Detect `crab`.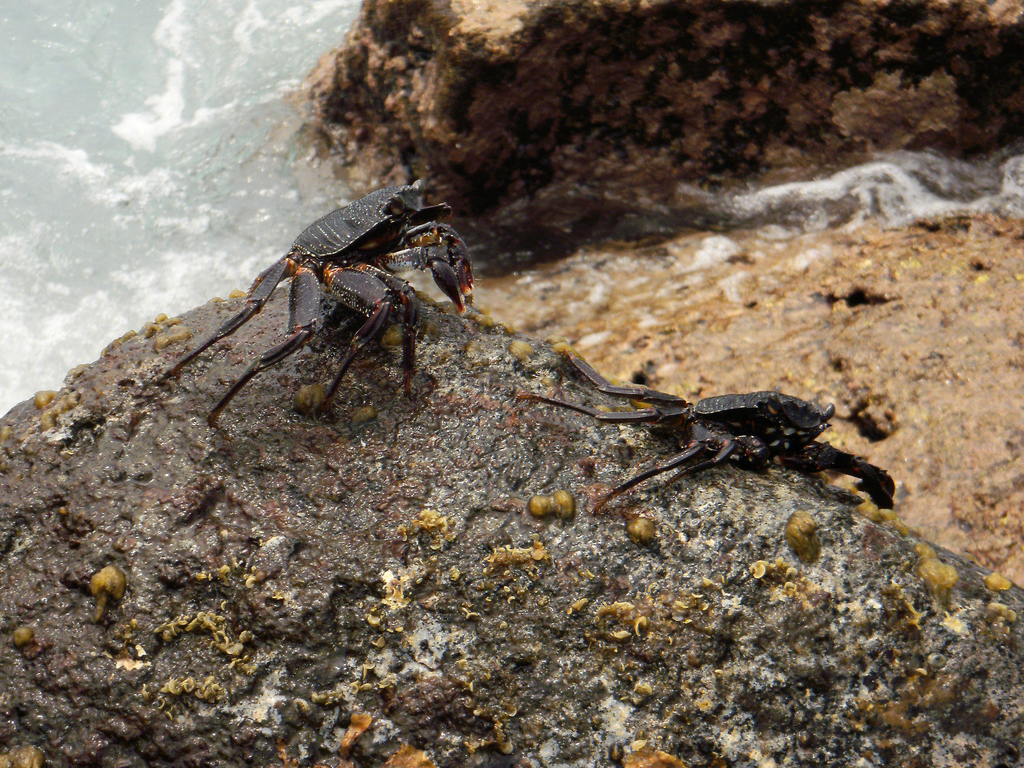
Detected at pyautogui.locateOnScreen(165, 176, 477, 430).
